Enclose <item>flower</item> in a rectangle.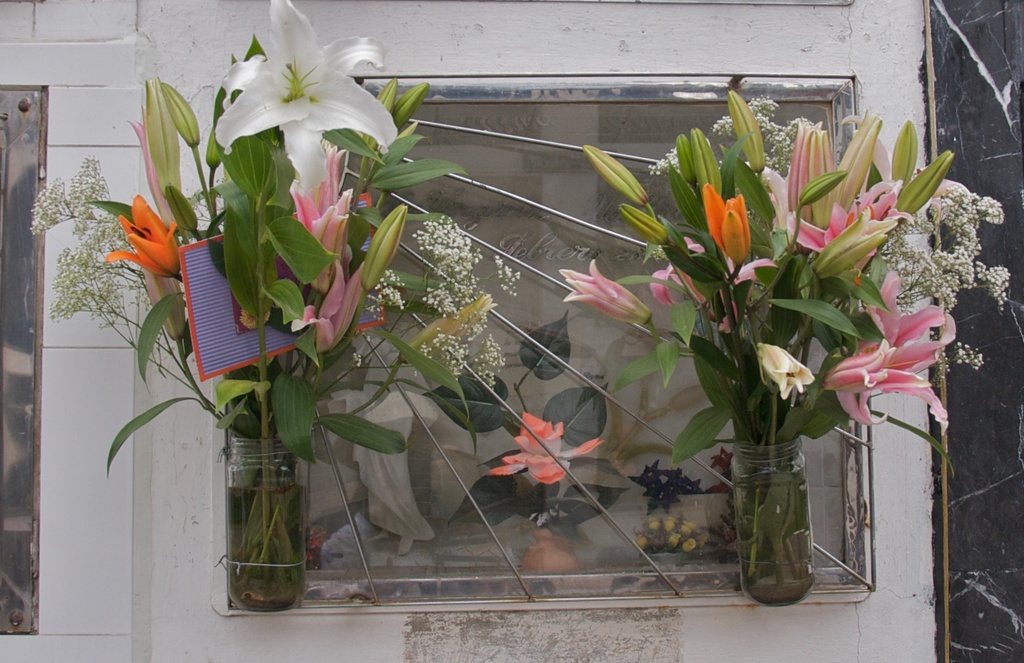
(left=413, top=215, right=507, bottom=381).
